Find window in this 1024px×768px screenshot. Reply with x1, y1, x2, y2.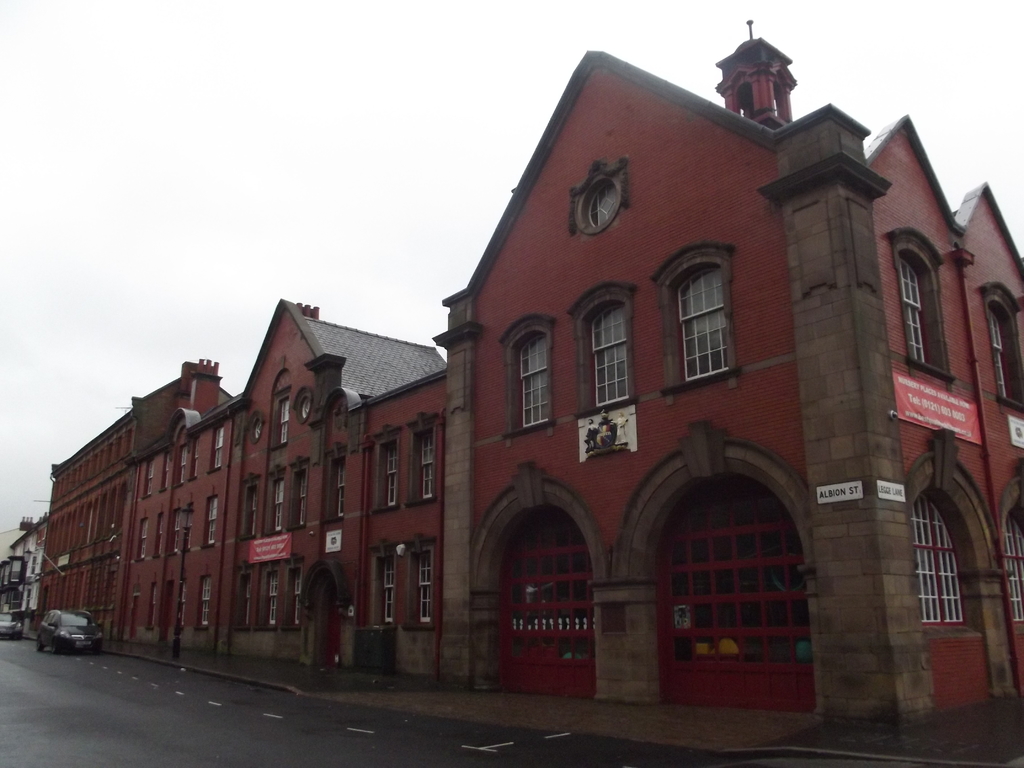
157, 514, 166, 552.
